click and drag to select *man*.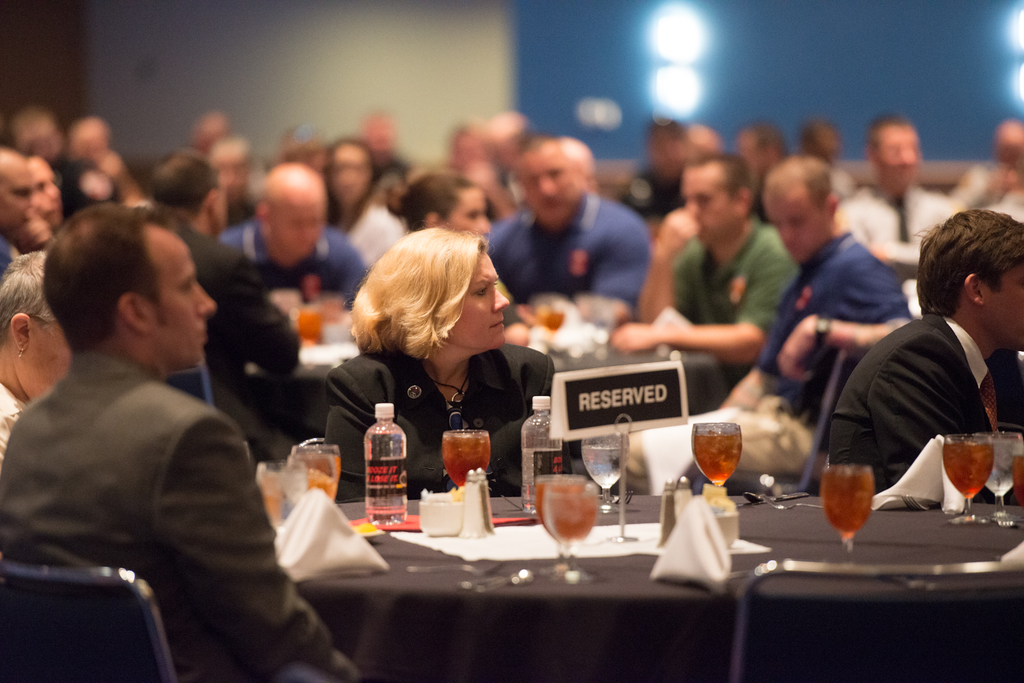
Selection: select_region(488, 137, 646, 307).
